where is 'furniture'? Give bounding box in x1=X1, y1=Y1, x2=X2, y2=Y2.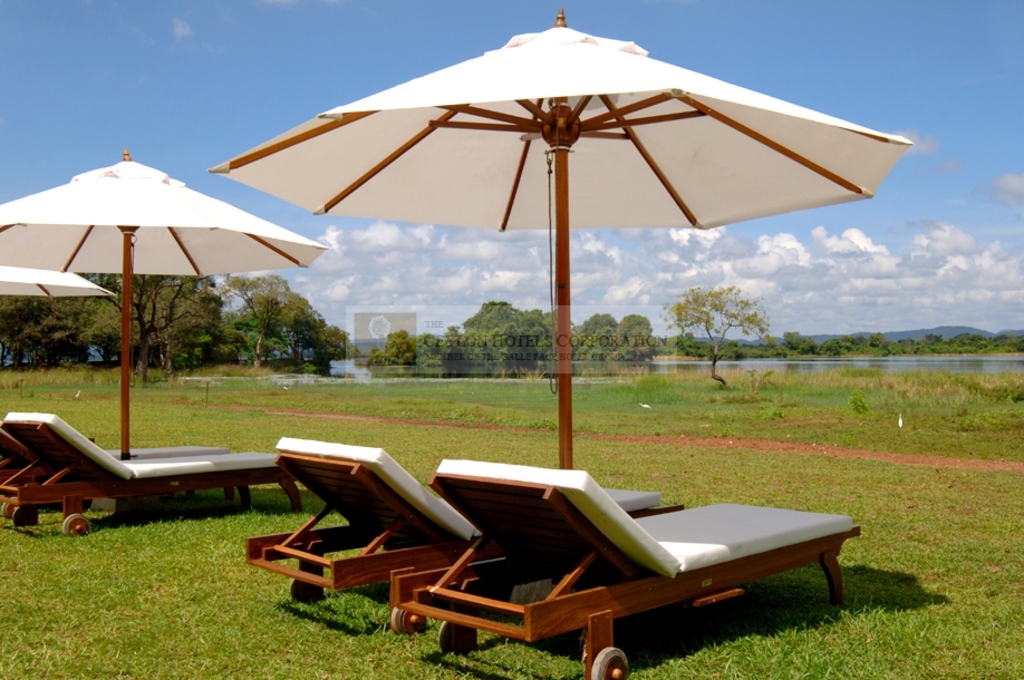
x1=415, y1=454, x2=862, y2=679.
